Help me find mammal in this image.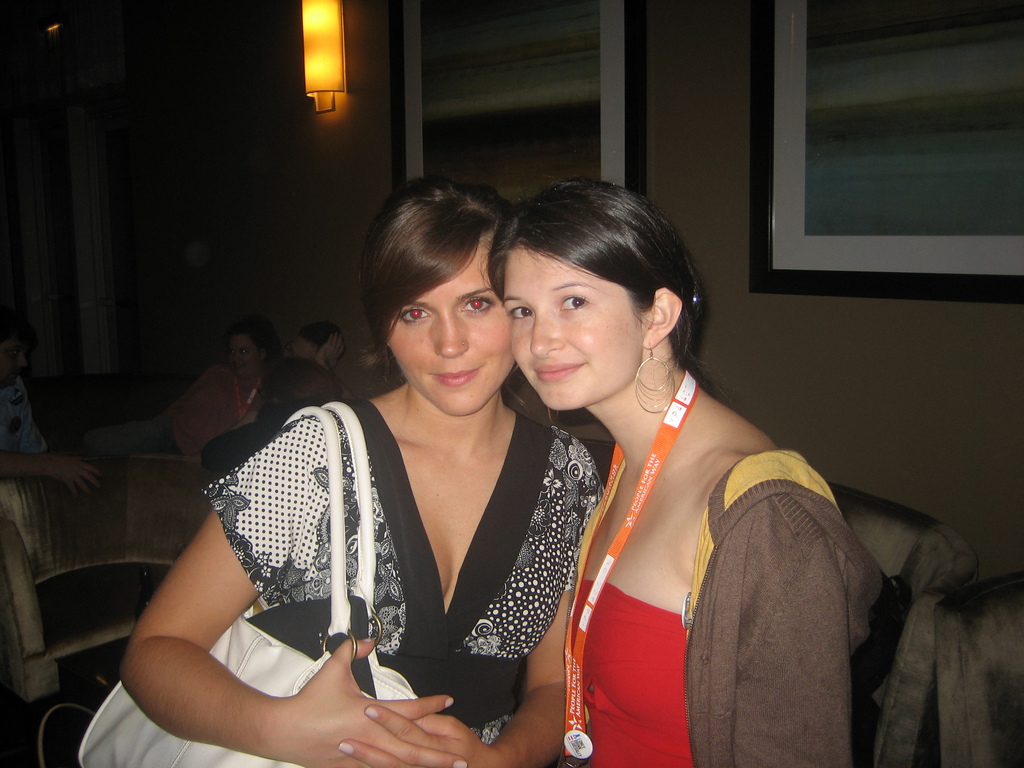
Found it: bbox=(278, 323, 356, 368).
